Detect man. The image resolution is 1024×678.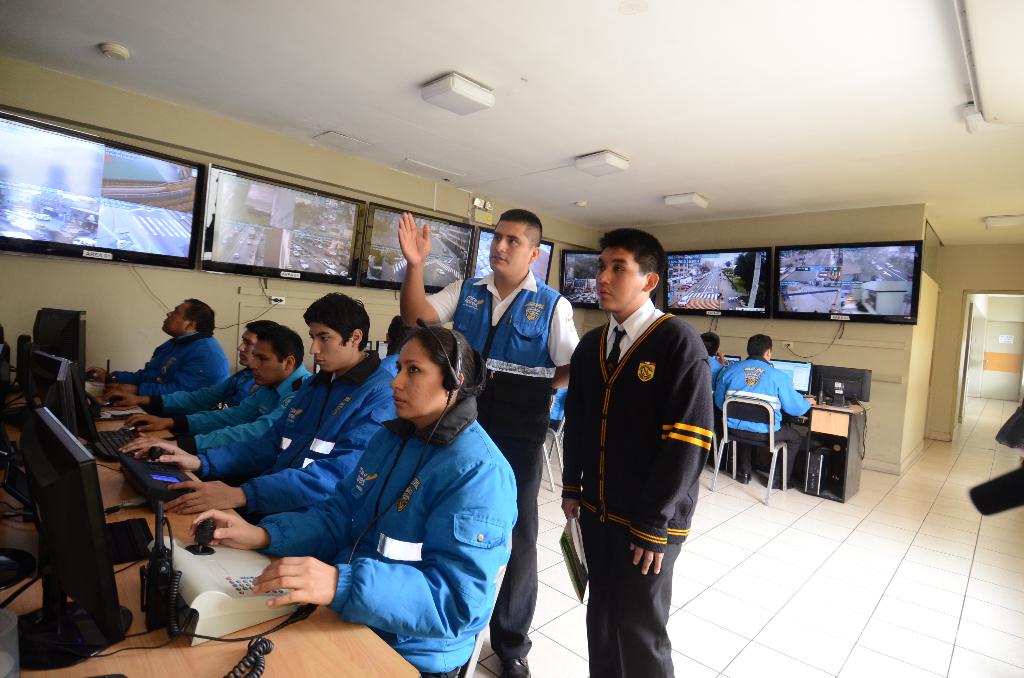
BBox(157, 287, 399, 517).
